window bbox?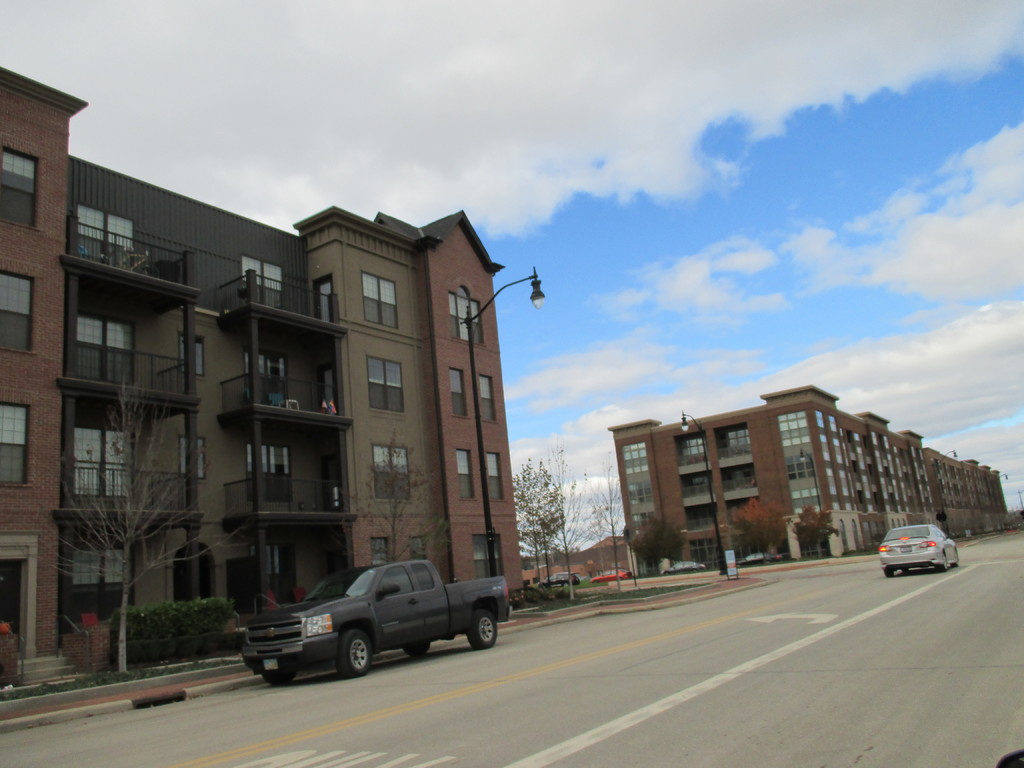
366, 357, 402, 413
